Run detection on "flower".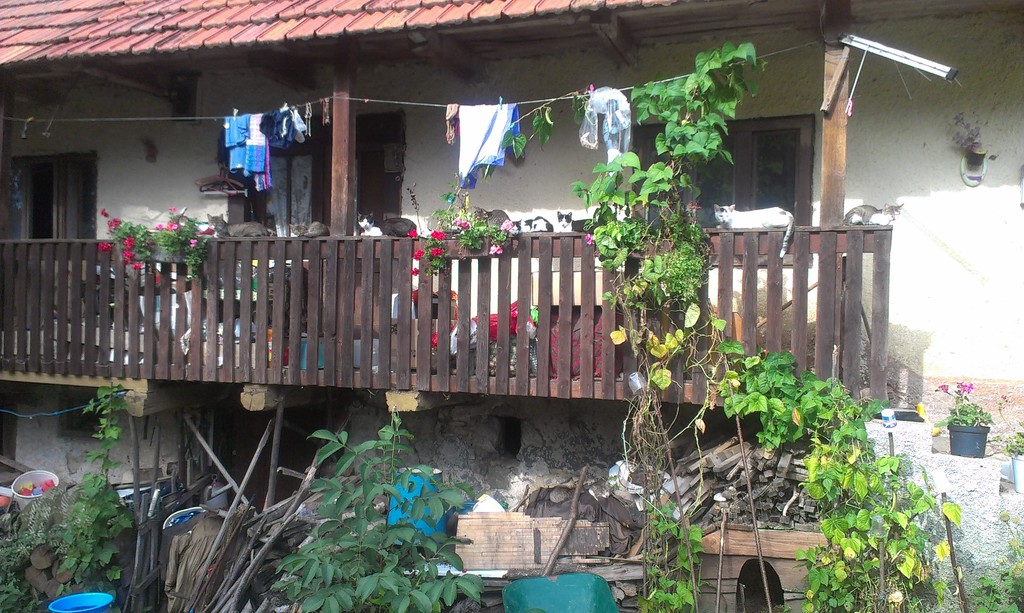
Result: <region>95, 207, 110, 218</region>.
